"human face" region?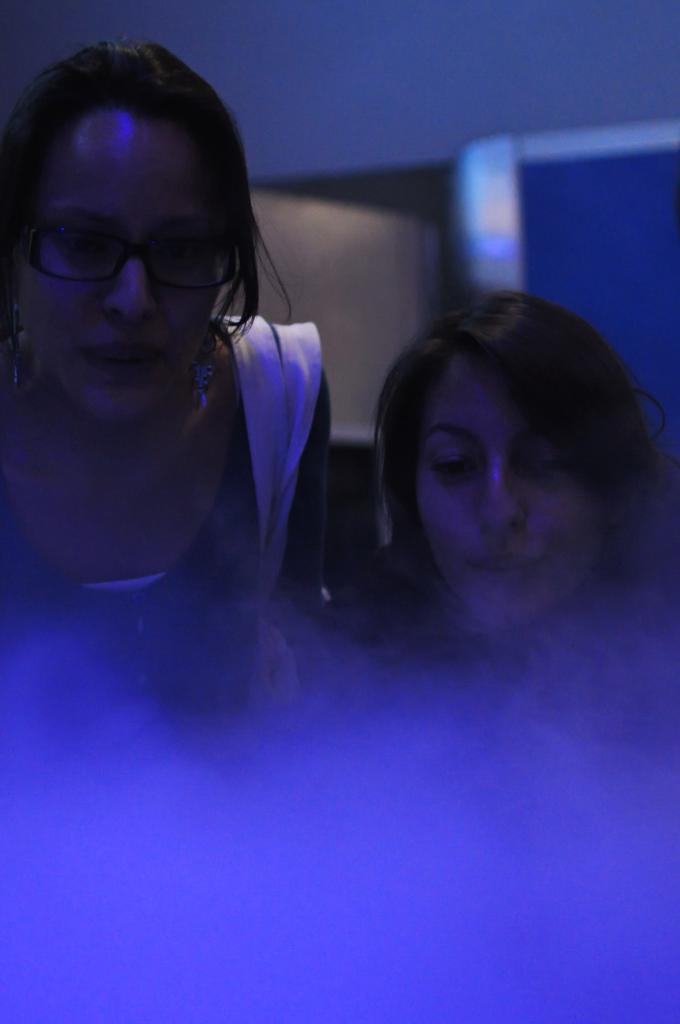
rect(12, 101, 233, 410)
